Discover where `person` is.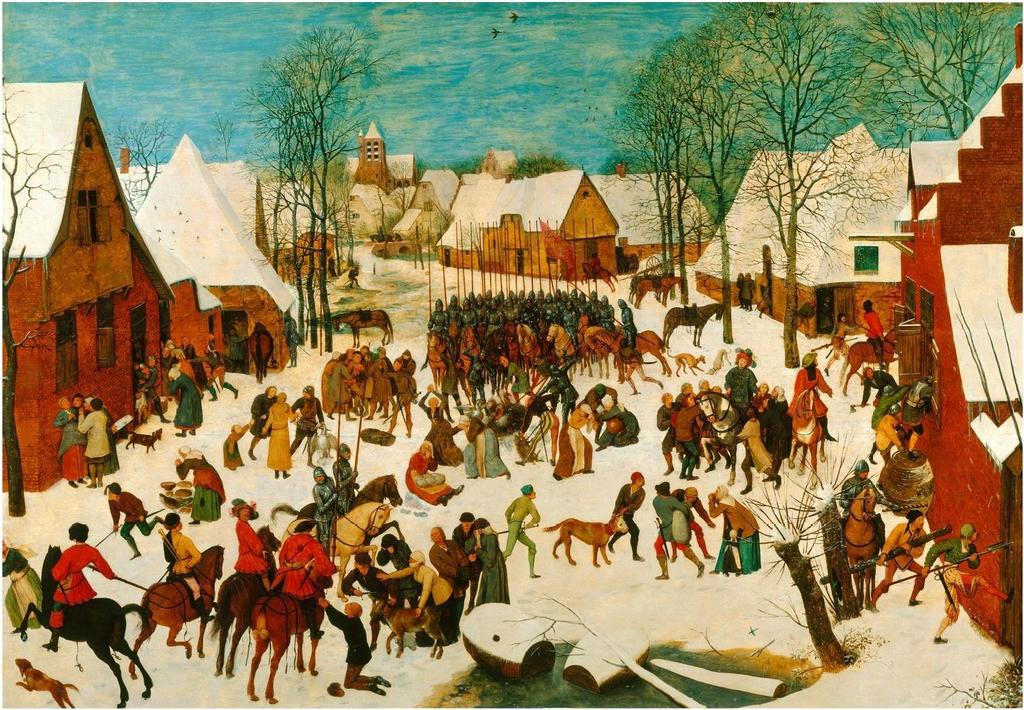
Discovered at [x1=864, y1=293, x2=891, y2=372].
